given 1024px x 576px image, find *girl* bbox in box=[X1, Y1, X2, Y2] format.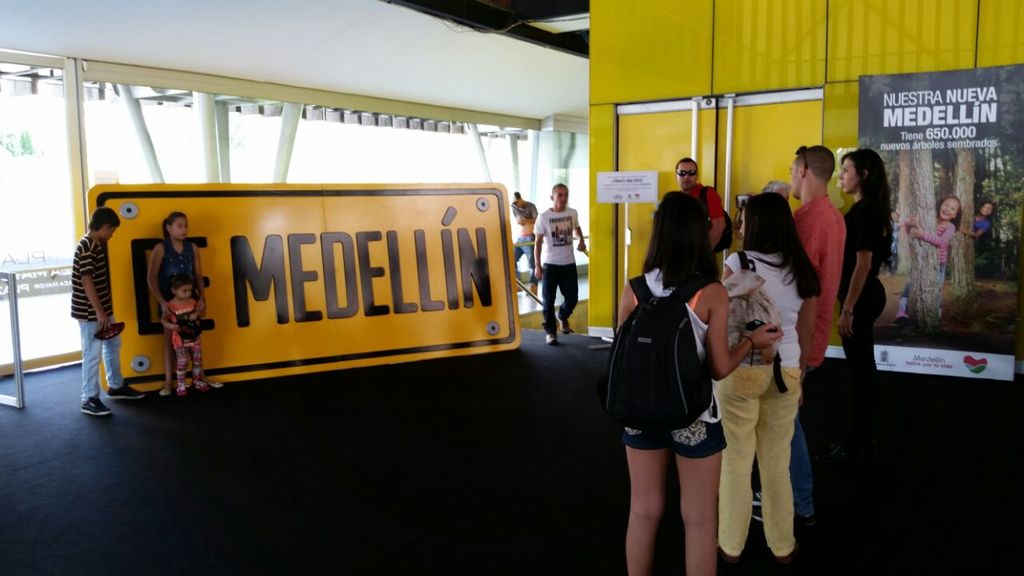
box=[957, 198, 997, 246].
